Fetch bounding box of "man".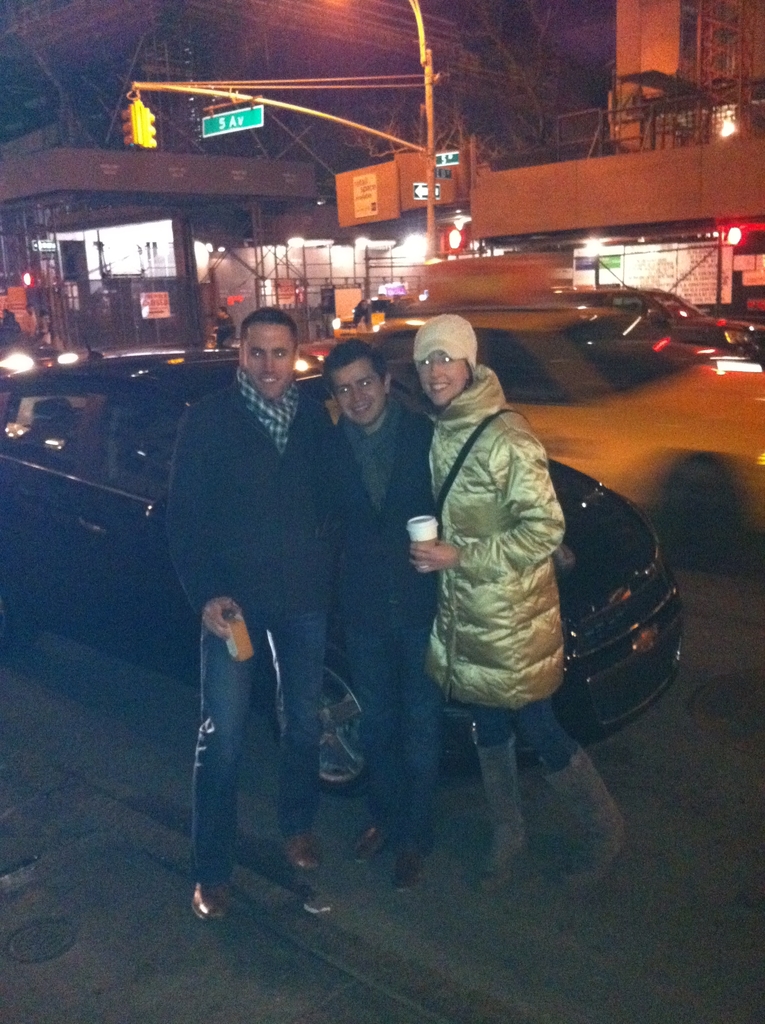
Bbox: [211,302,237,351].
